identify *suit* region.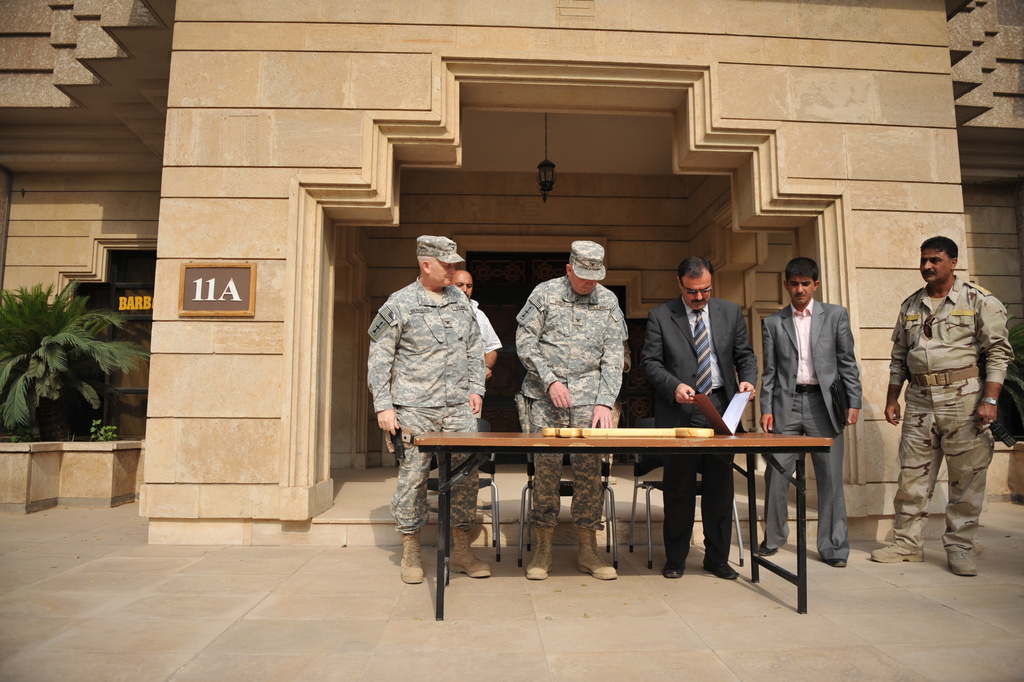
Region: 644:261:761:441.
